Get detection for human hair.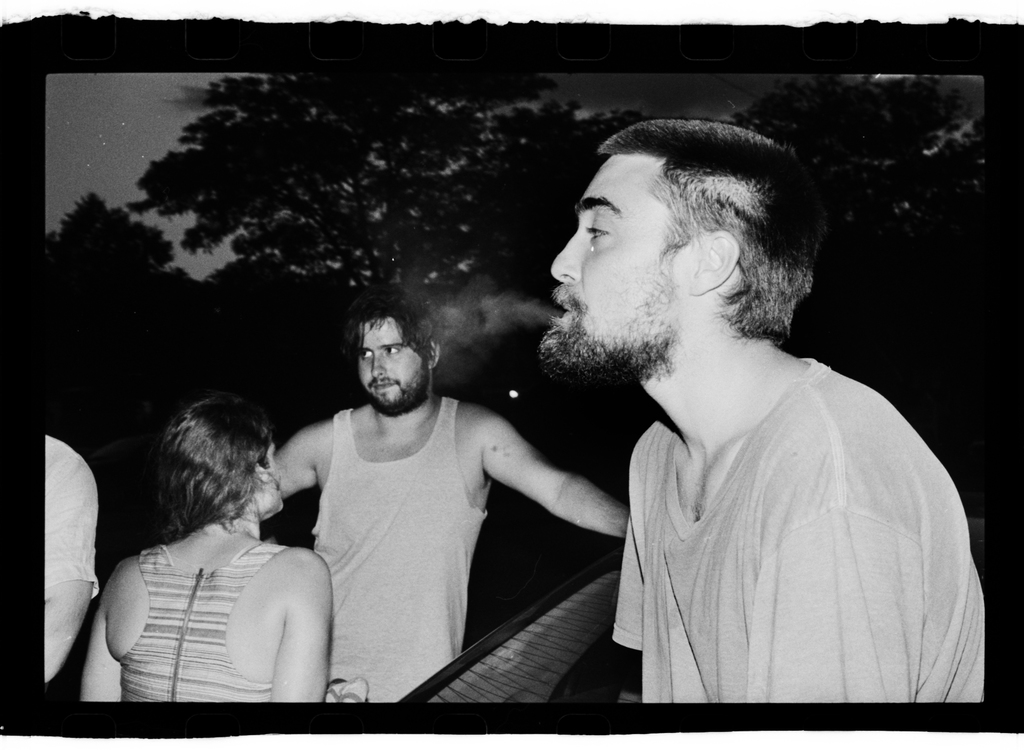
Detection: crop(339, 280, 438, 374).
